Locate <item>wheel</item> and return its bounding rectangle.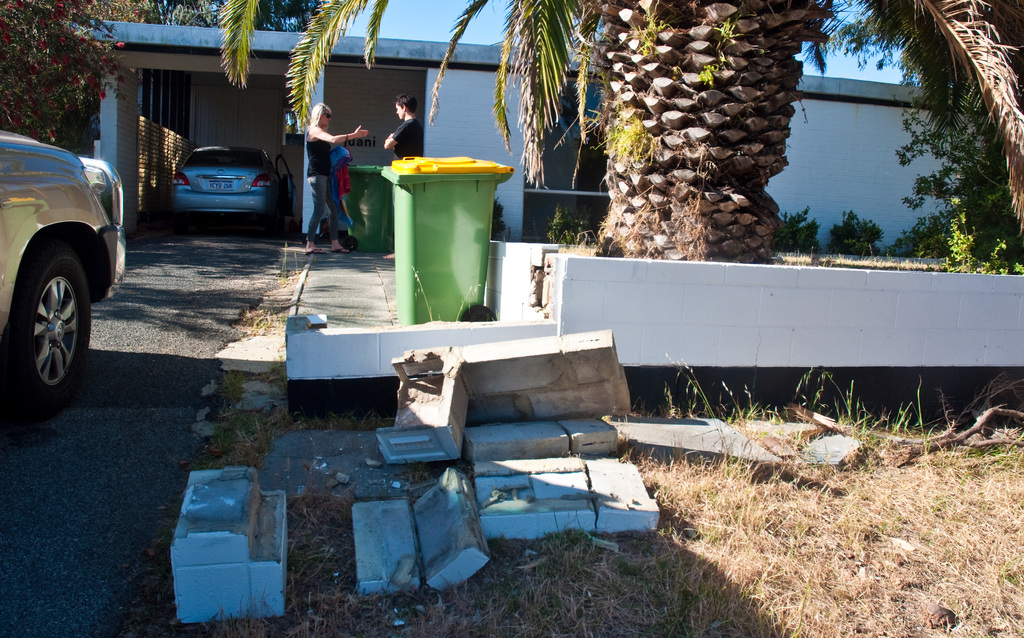
BBox(462, 303, 496, 323).
